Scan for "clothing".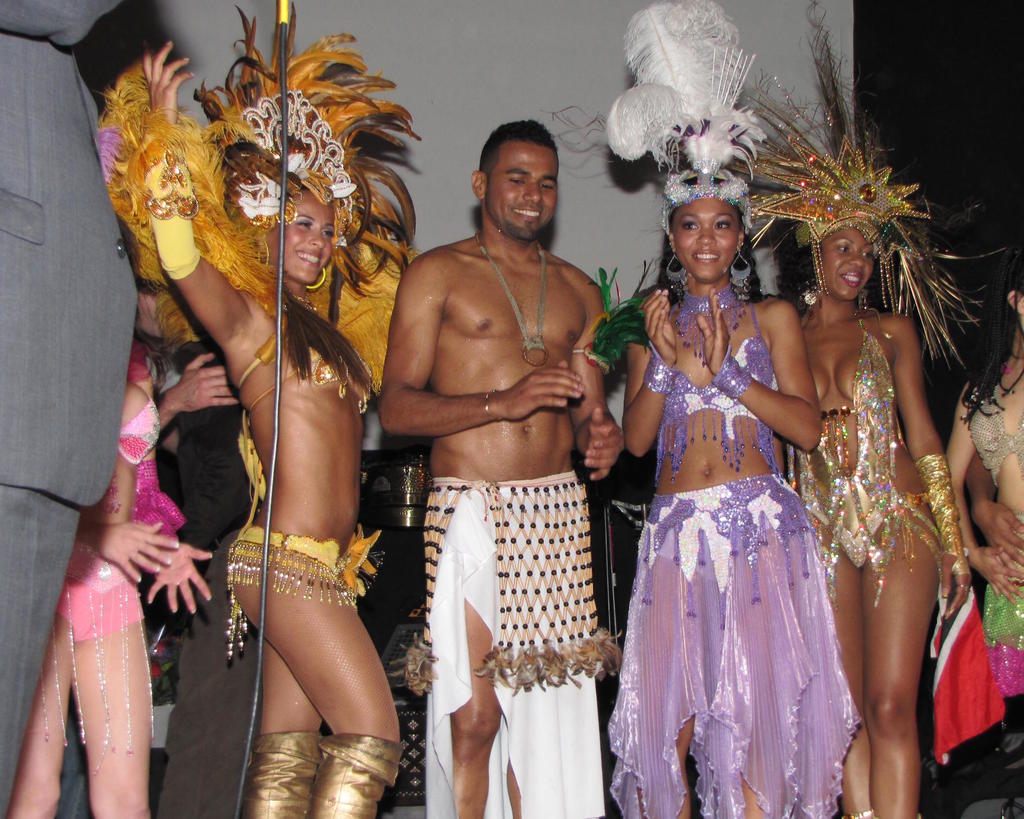
Scan result: box=[152, 336, 252, 818].
